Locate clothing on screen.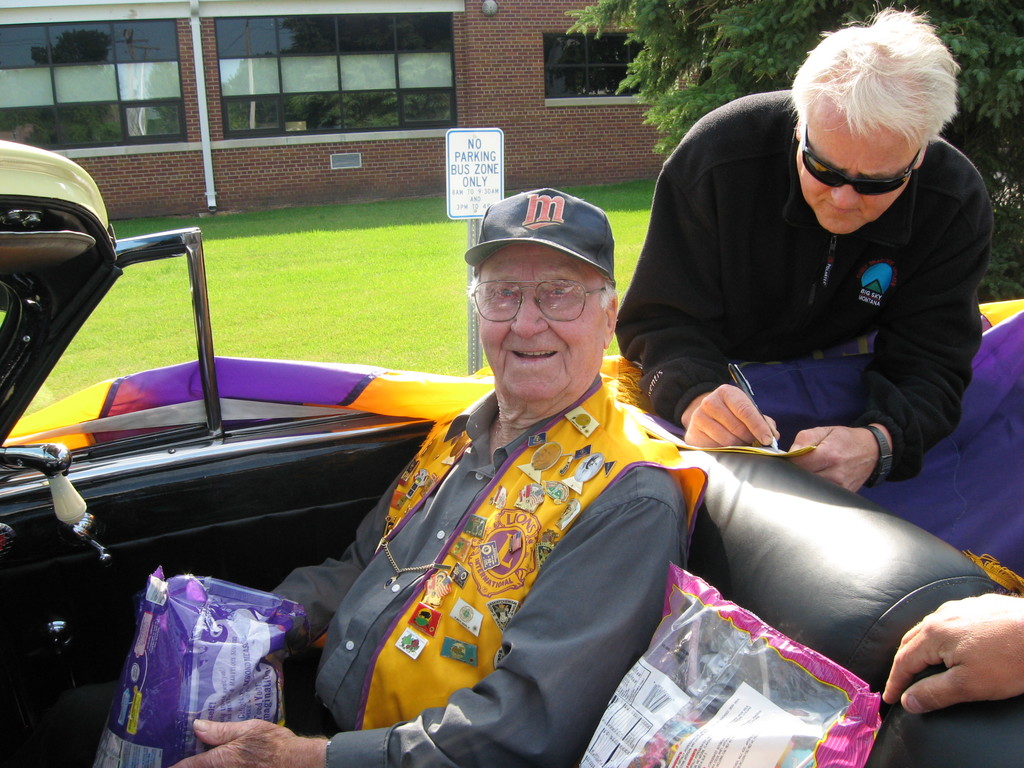
On screen at (left=259, top=350, right=705, bottom=767).
